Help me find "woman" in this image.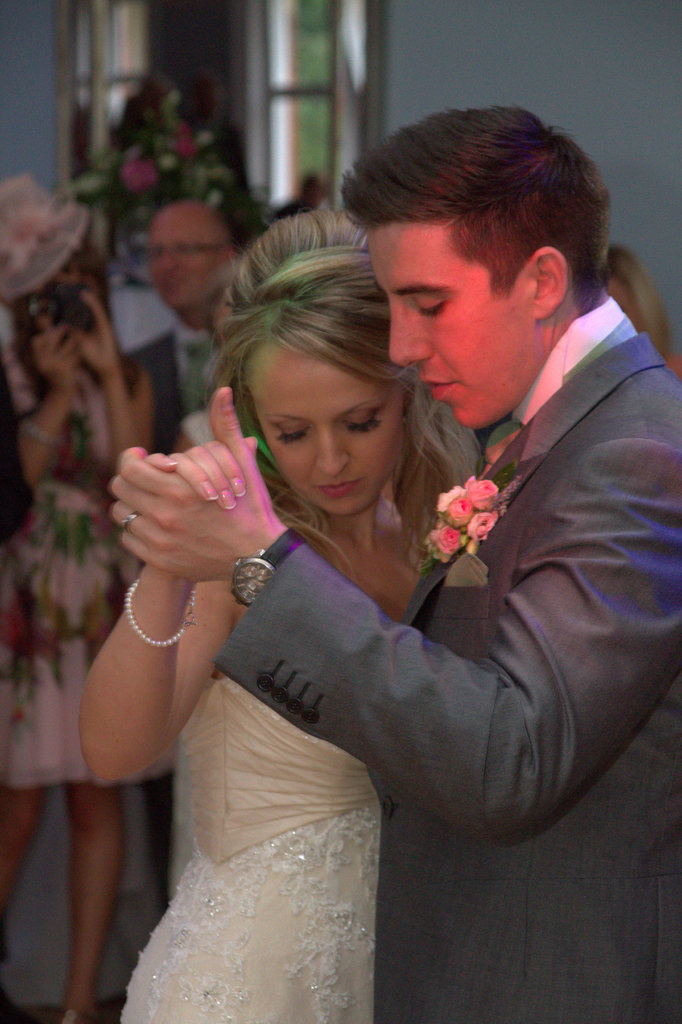
Found it: region(73, 198, 484, 1023).
